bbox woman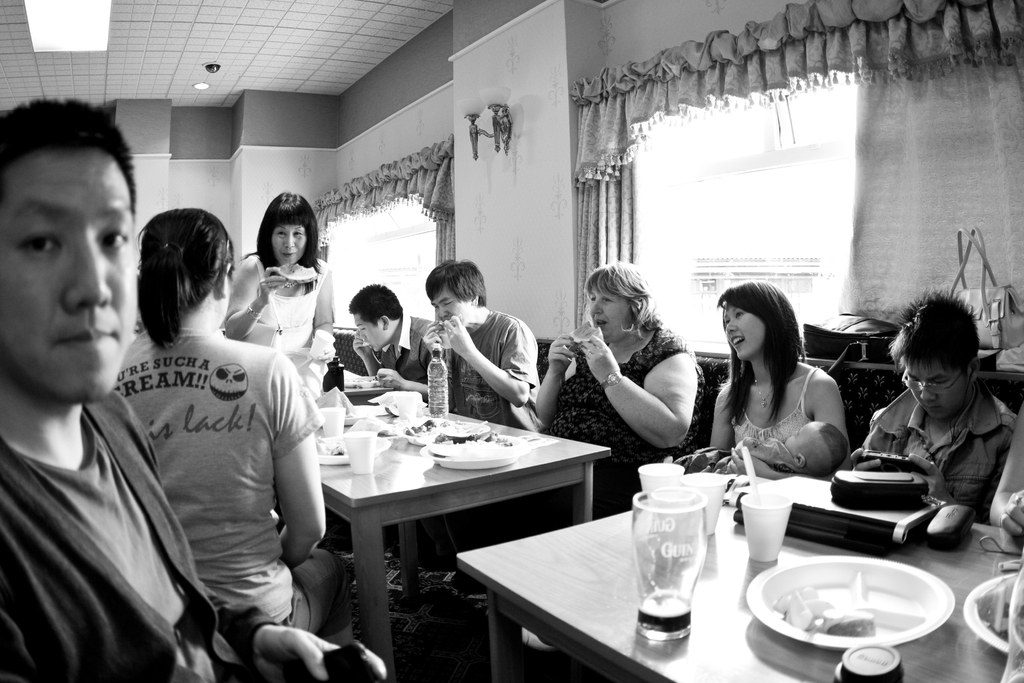
(115, 204, 350, 636)
